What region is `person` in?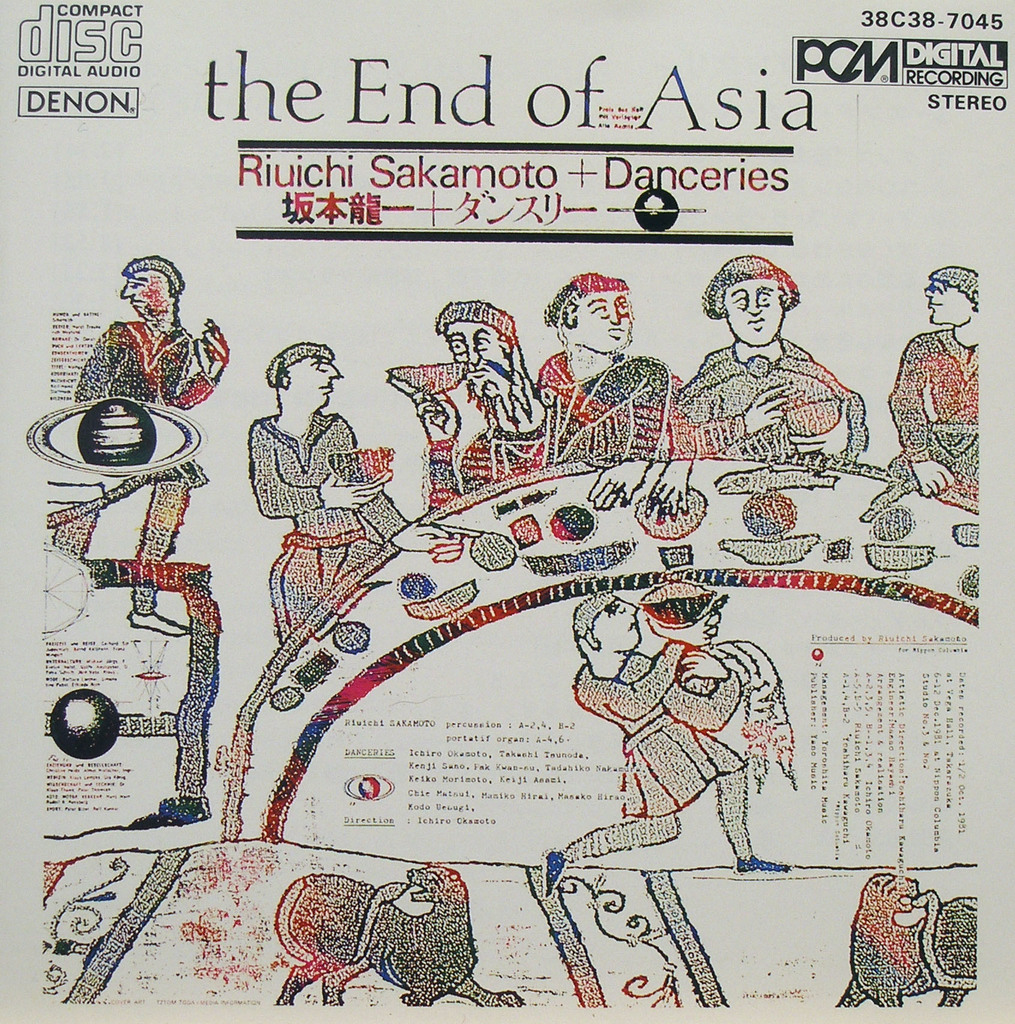
rect(53, 248, 232, 643).
